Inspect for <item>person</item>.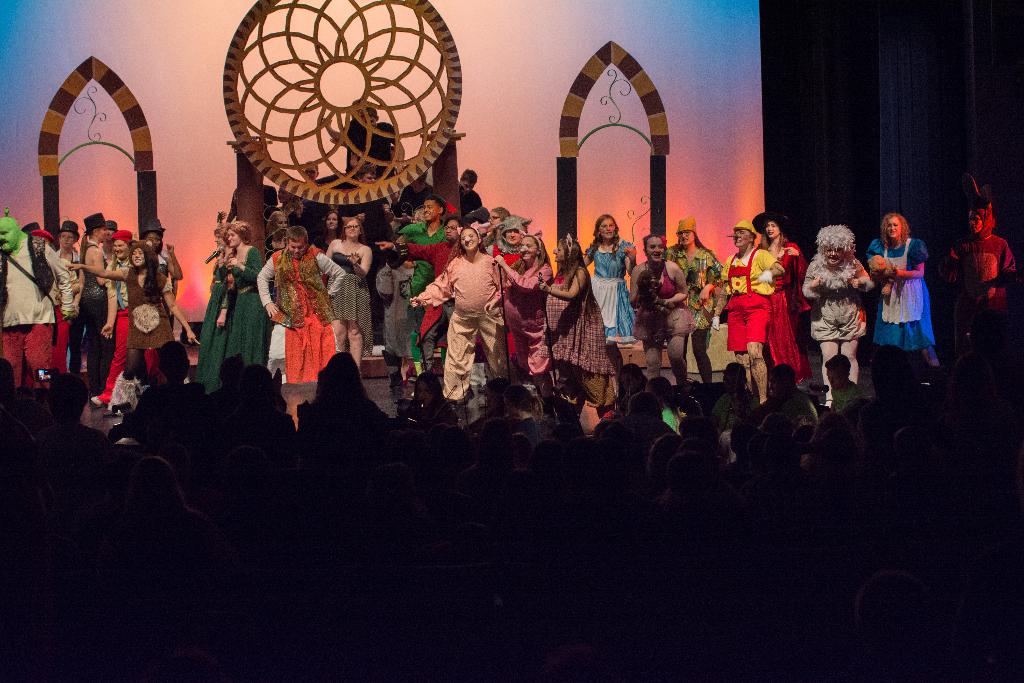
Inspection: (0, 211, 66, 400).
